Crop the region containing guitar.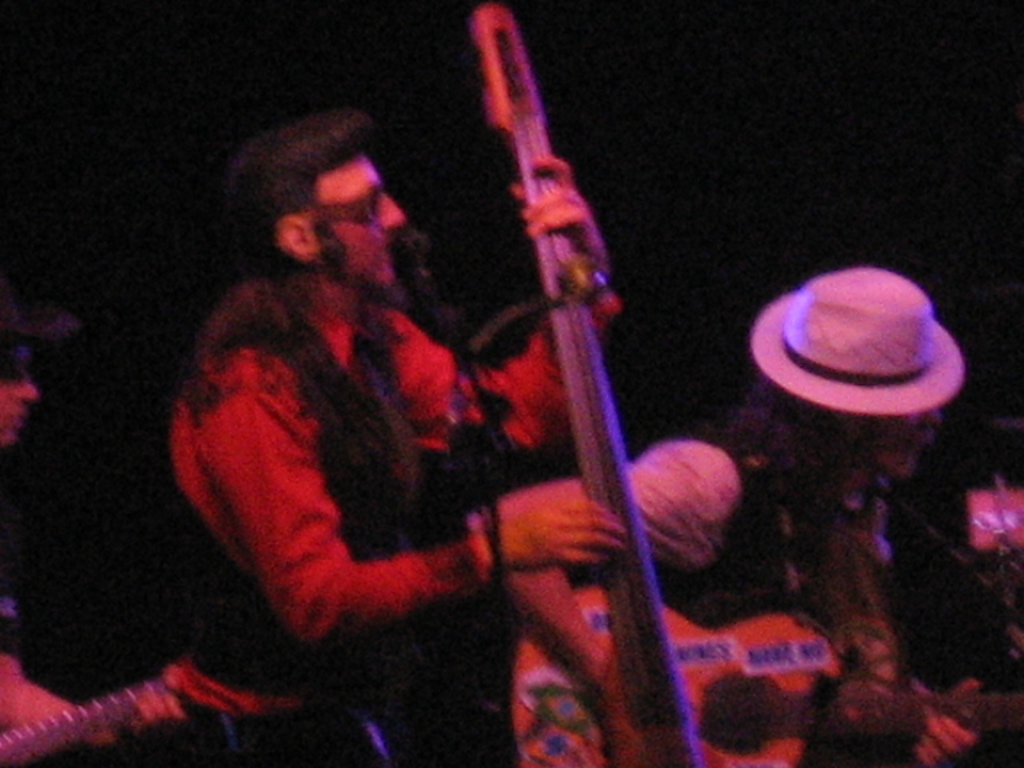
Crop region: BBox(510, 584, 1022, 766).
